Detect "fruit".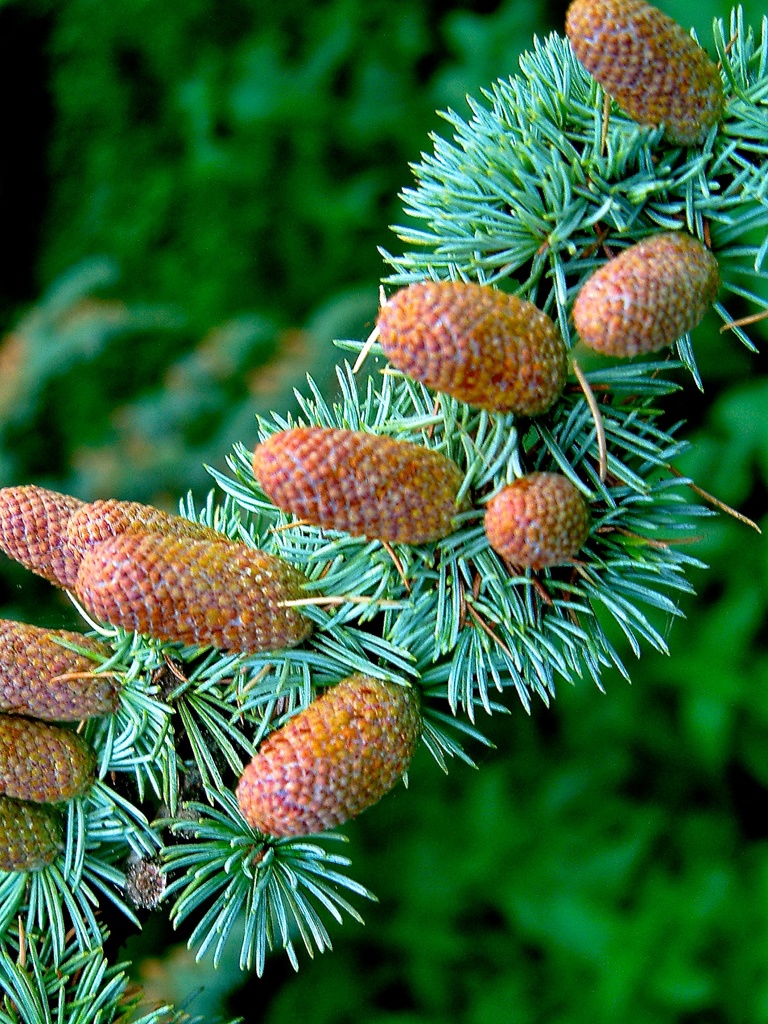
Detected at [left=65, top=495, right=238, bottom=564].
